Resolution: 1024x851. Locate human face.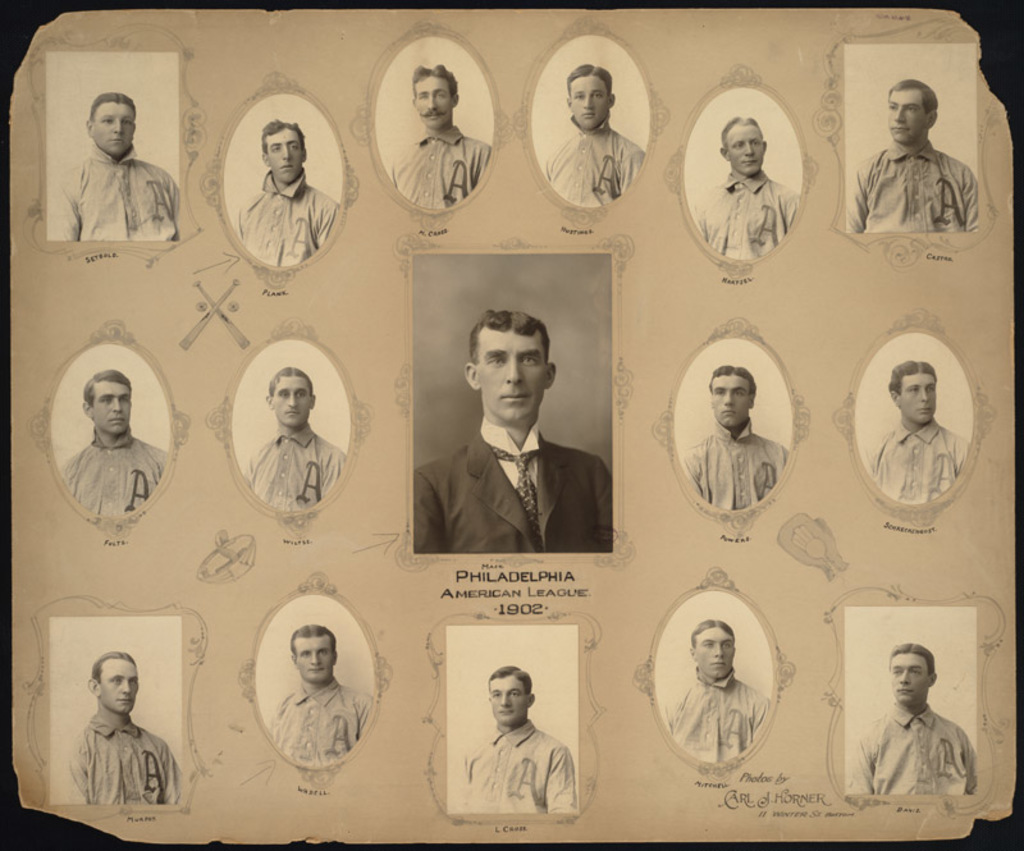
(891,655,932,704).
